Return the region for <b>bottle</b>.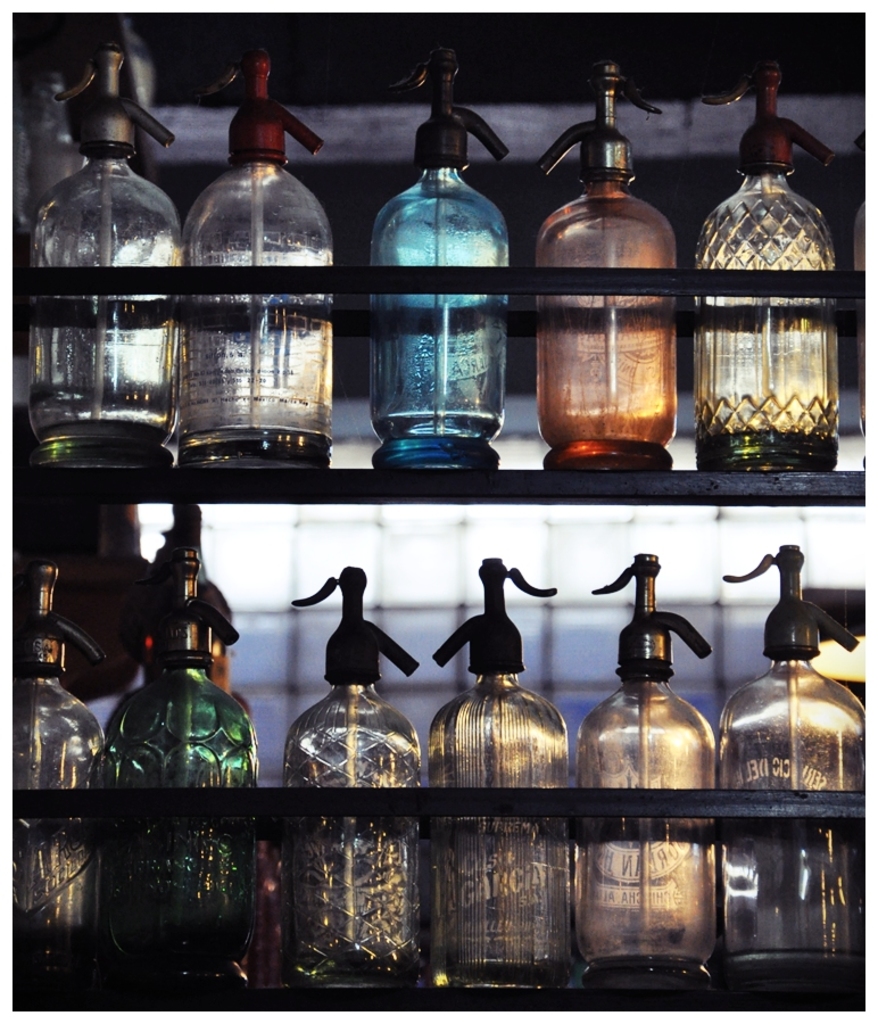
31,49,200,441.
